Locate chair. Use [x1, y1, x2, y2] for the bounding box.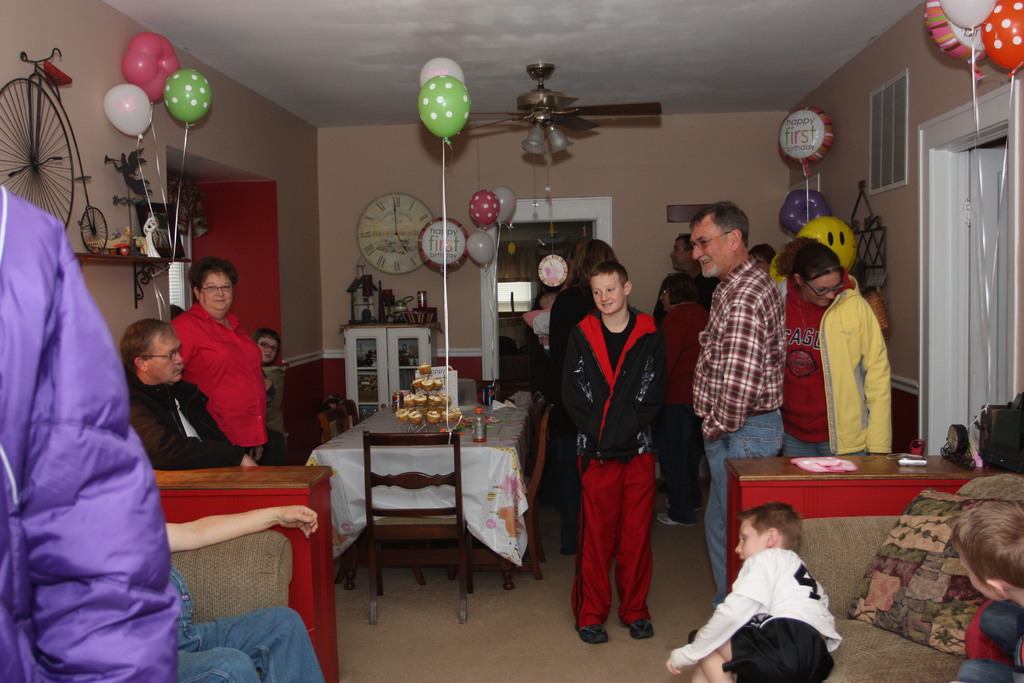
[315, 393, 362, 441].
